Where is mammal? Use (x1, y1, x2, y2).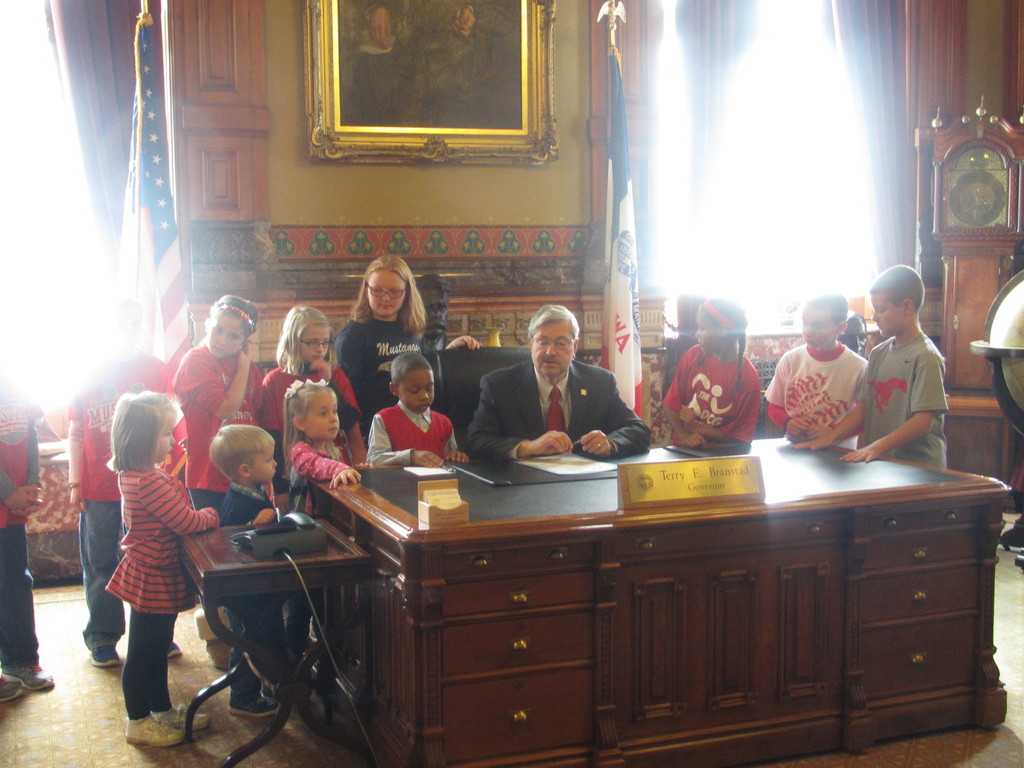
(333, 257, 488, 433).
